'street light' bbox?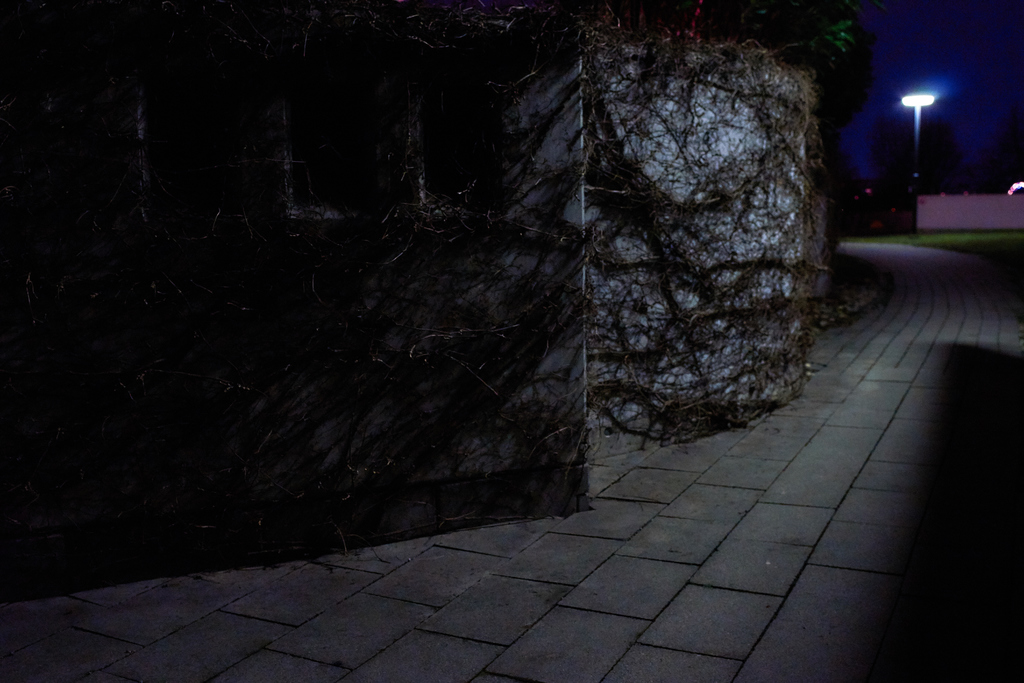
[x1=899, y1=89, x2=938, y2=158]
